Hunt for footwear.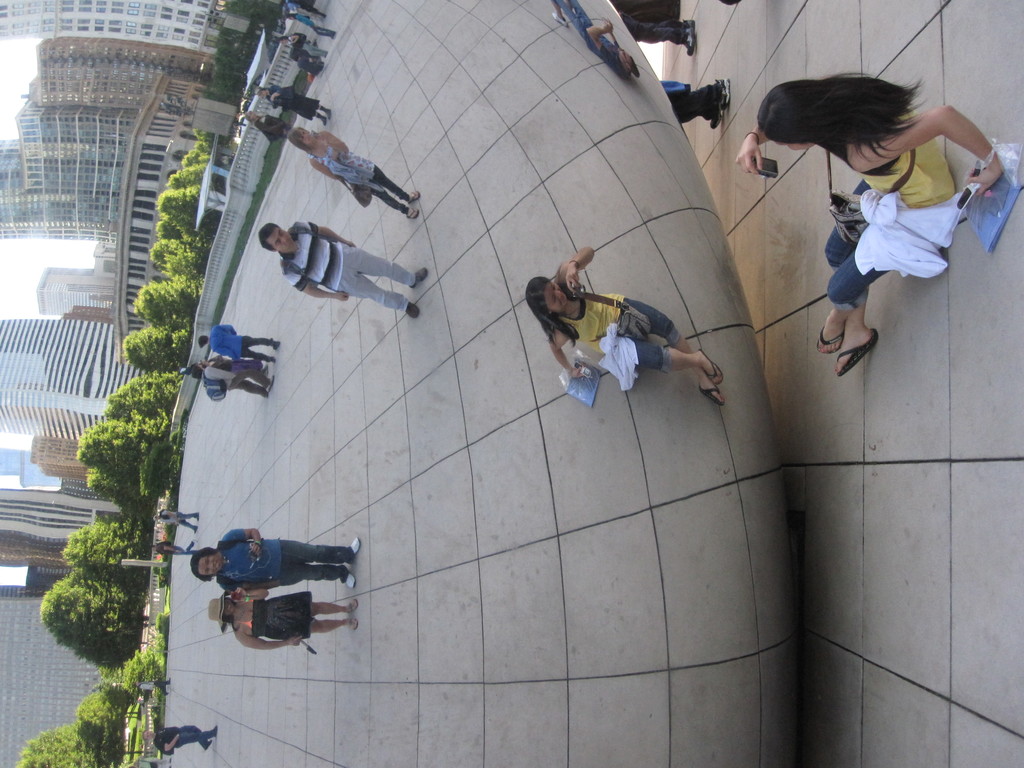
Hunted down at locate(708, 111, 724, 129).
